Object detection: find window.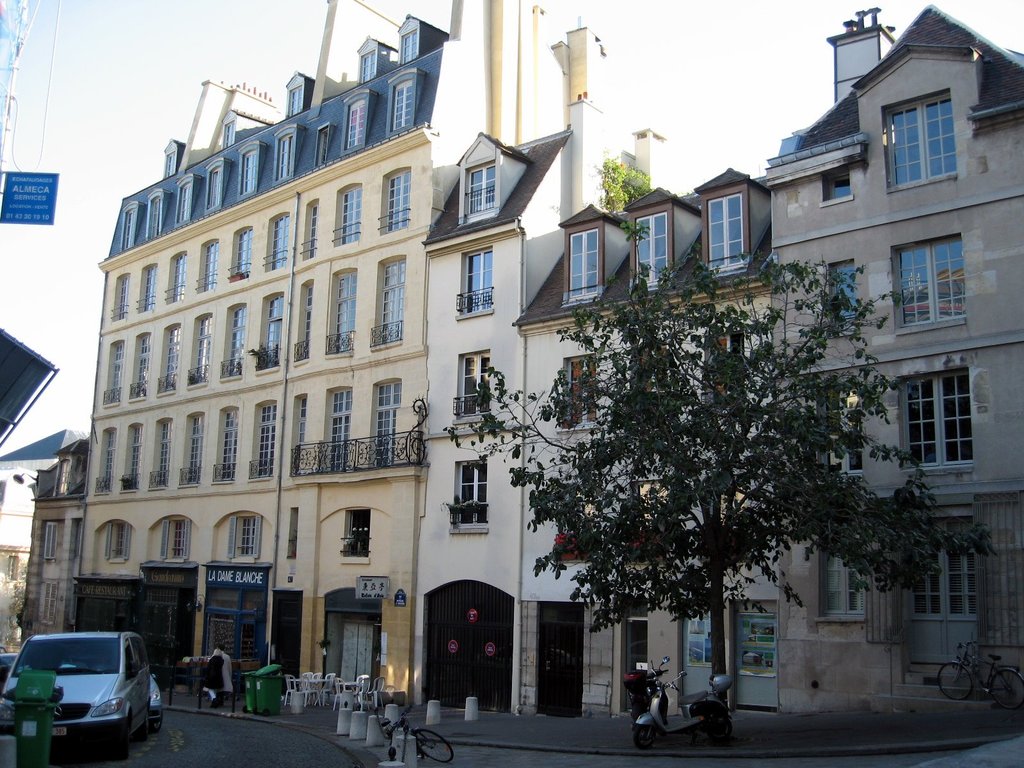
(882, 87, 959, 193).
